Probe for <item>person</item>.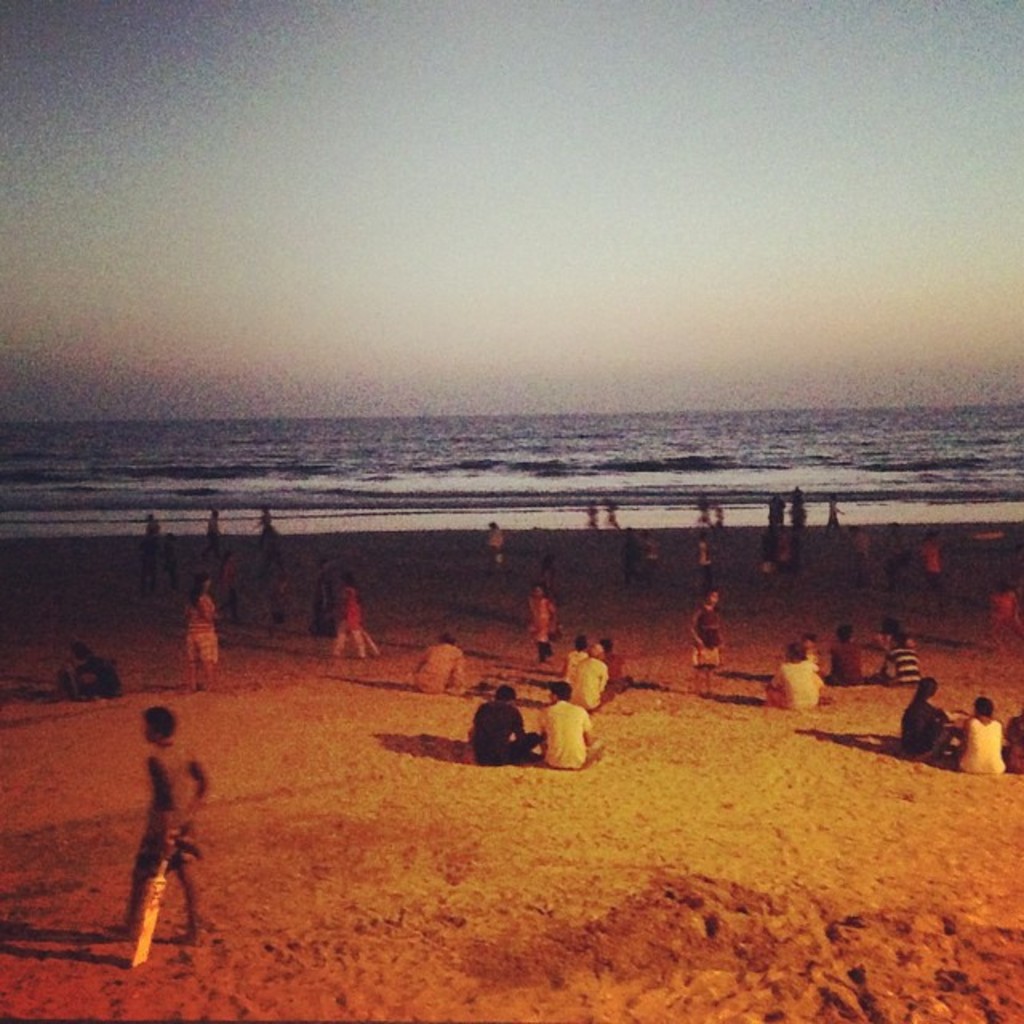
Probe result: left=768, top=645, right=821, bottom=714.
